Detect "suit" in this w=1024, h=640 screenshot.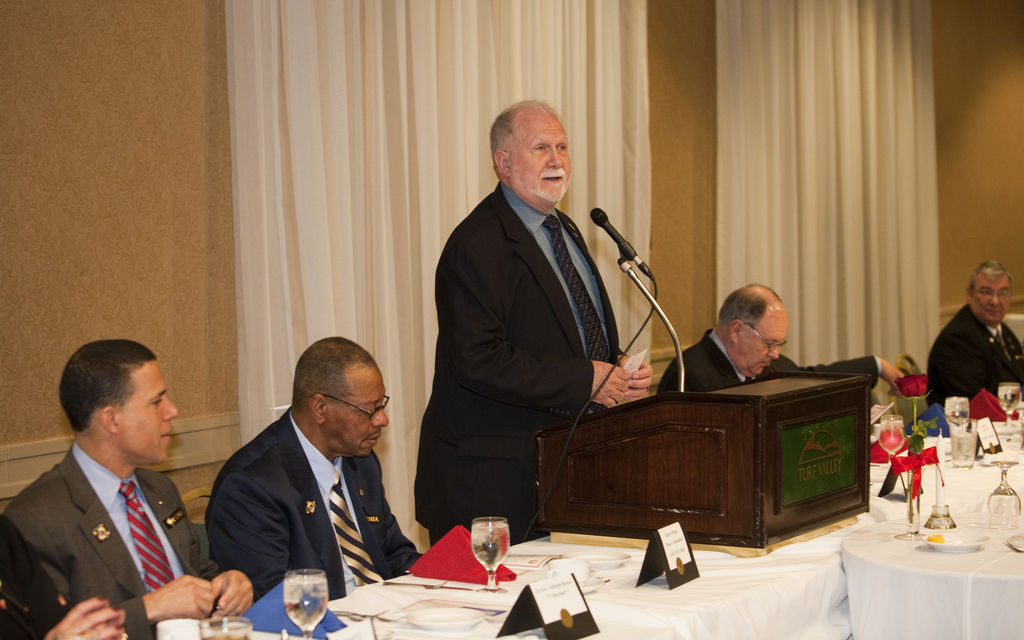
Detection: pyautogui.locateOnScreen(209, 413, 424, 599).
